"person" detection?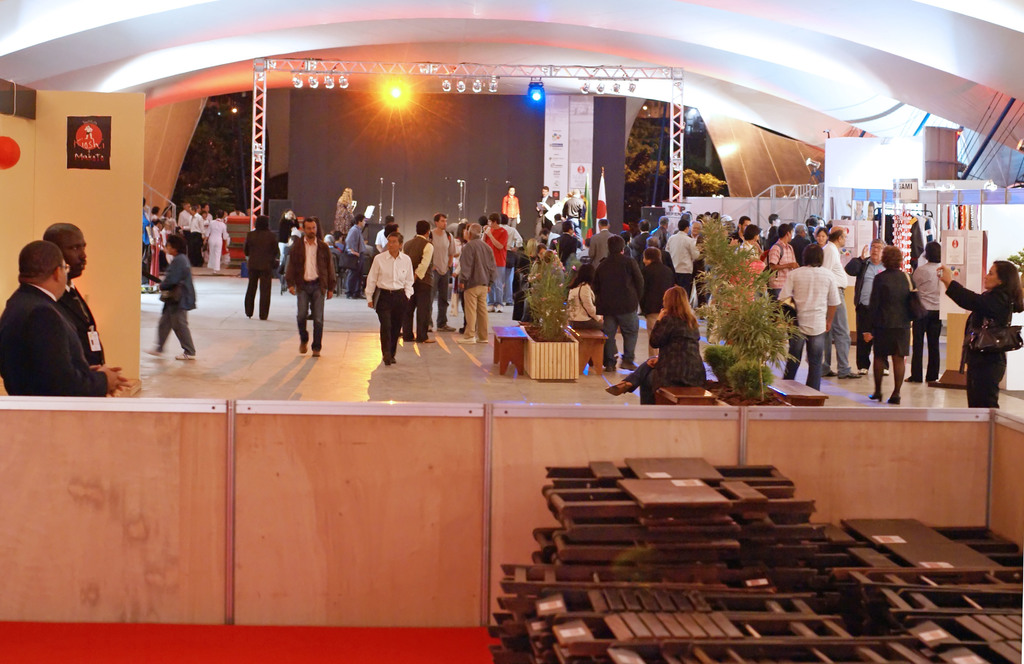
locate(41, 225, 108, 396)
